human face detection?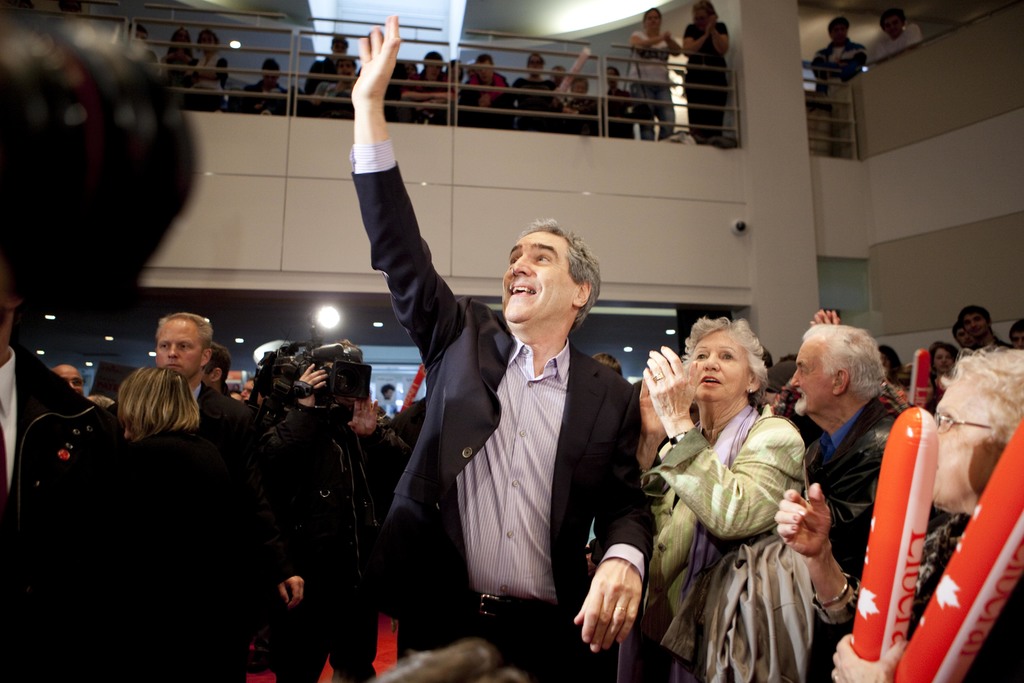
{"x1": 157, "y1": 318, "x2": 203, "y2": 380}
